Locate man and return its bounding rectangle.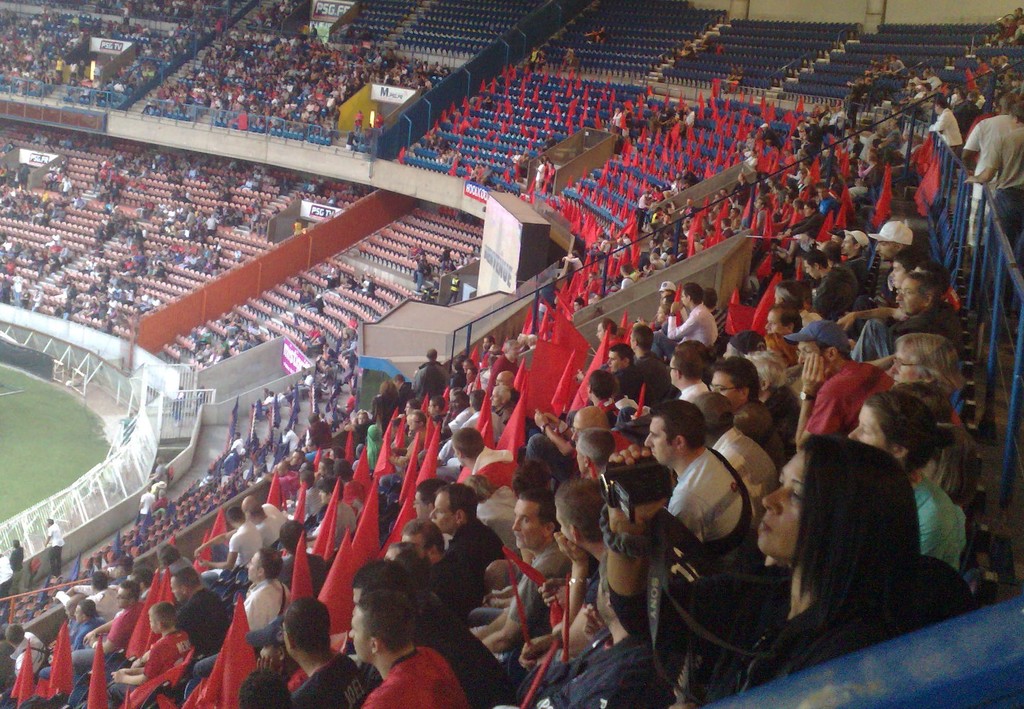
box(278, 595, 364, 708).
